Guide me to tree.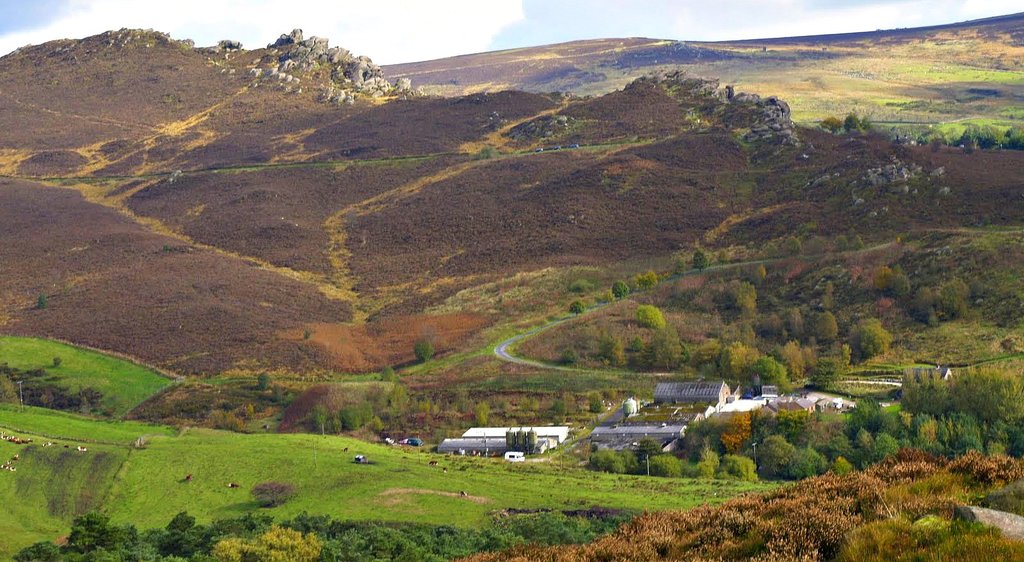
Guidance: 899/290/941/322.
